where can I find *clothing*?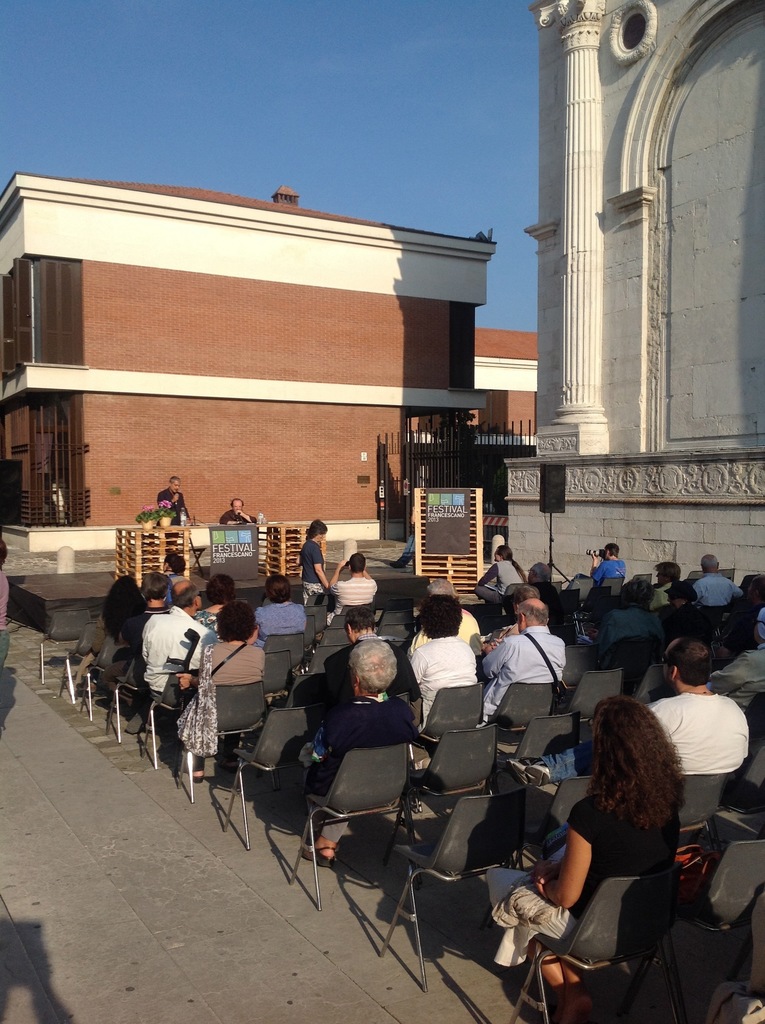
You can find it at 248 594 309 637.
